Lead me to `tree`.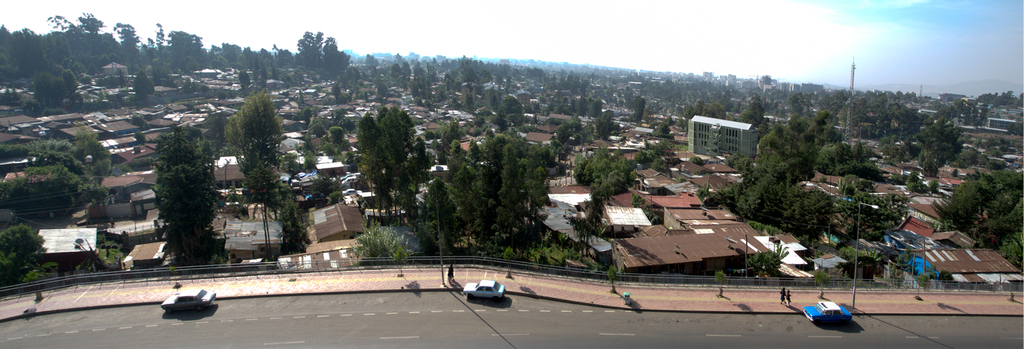
Lead to x1=360, y1=54, x2=381, y2=70.
